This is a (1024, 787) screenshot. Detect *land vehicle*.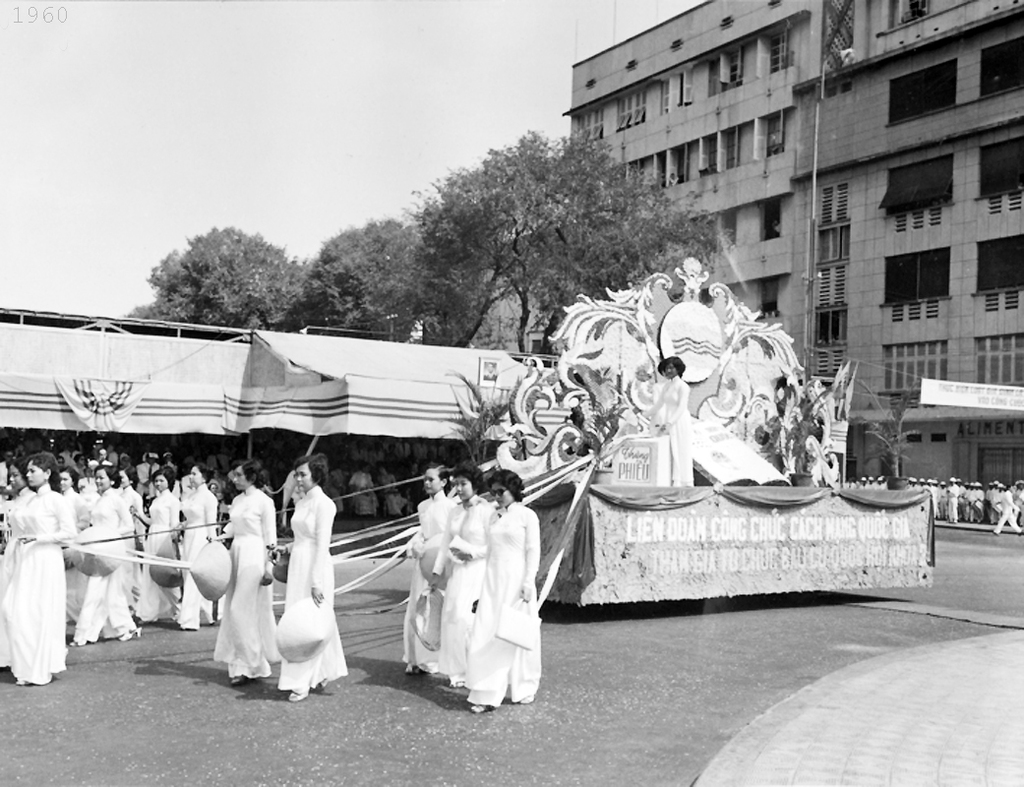
474 239 927 605.
